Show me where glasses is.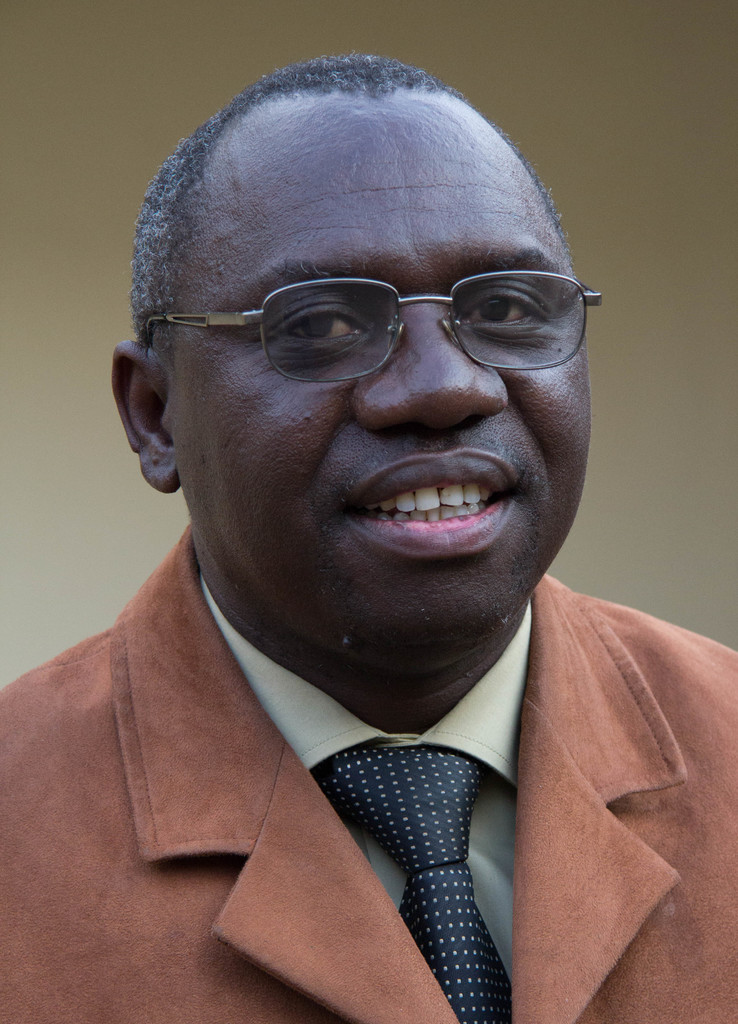
glasses is at 162:236:595:381.
